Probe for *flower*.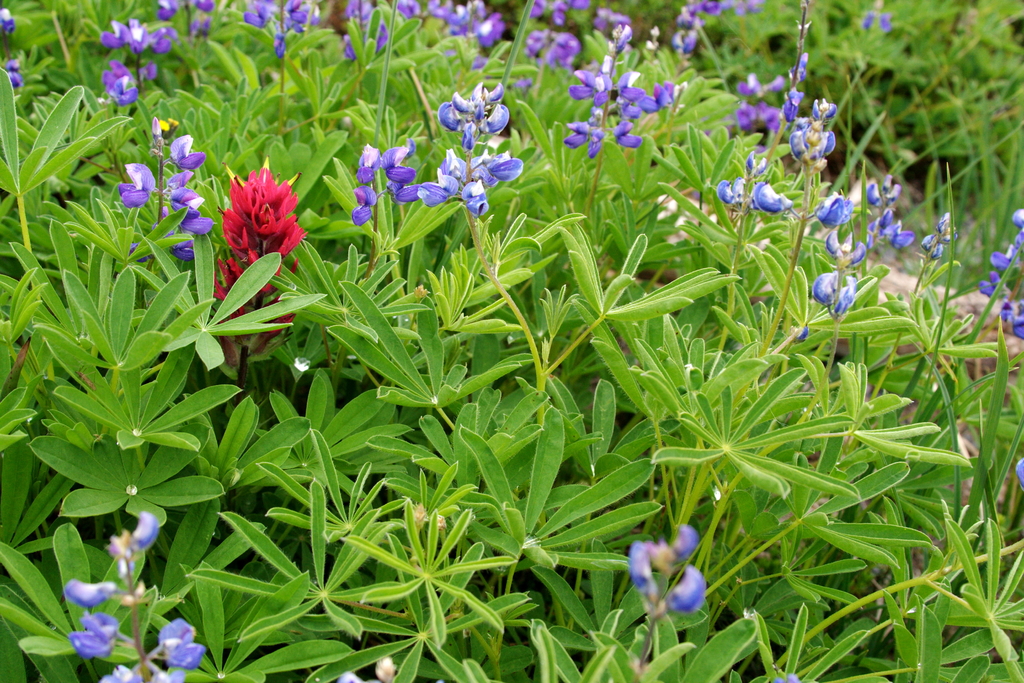
Probe result: l=0, t=9, r=22, b=89.
